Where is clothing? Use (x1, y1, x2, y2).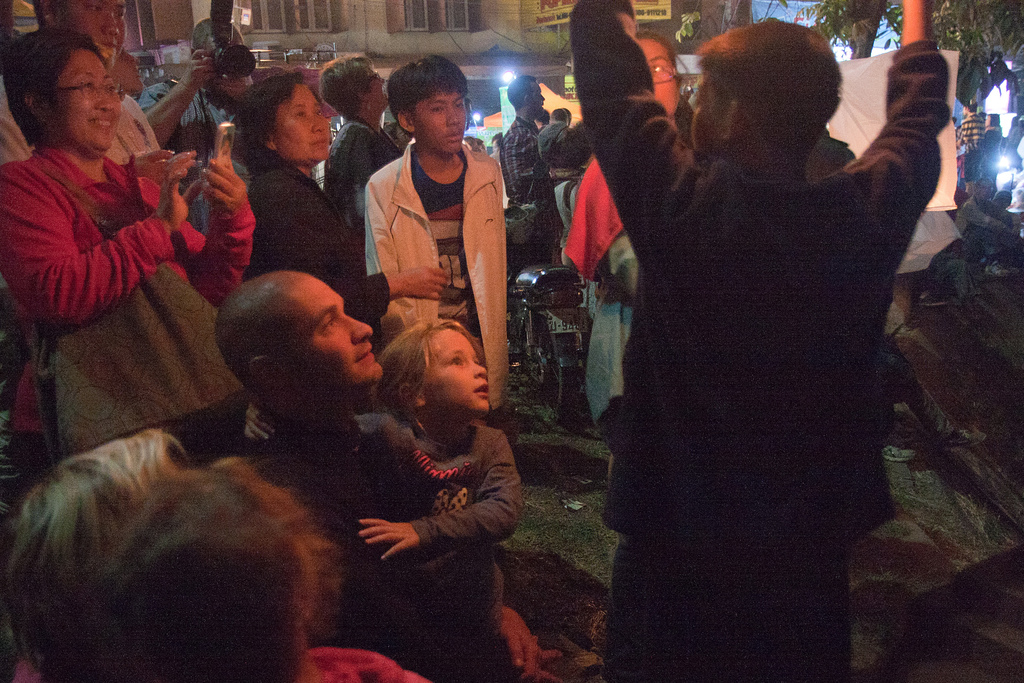
(554, 144, 664, 477).
